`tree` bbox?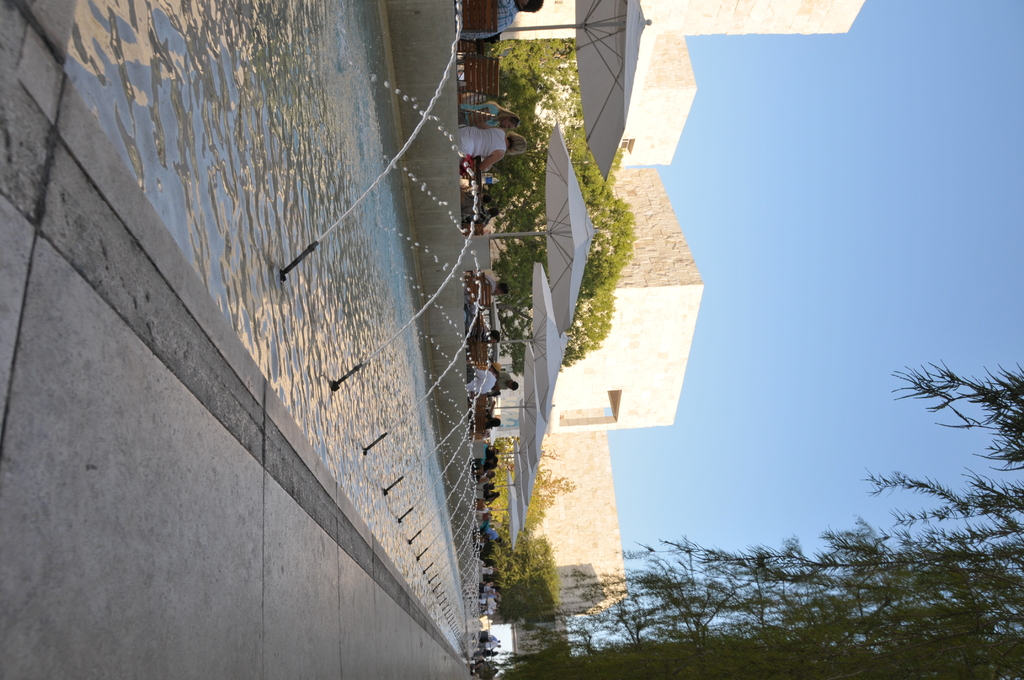
x1=492 y1=357 x2=1023 y2=679
